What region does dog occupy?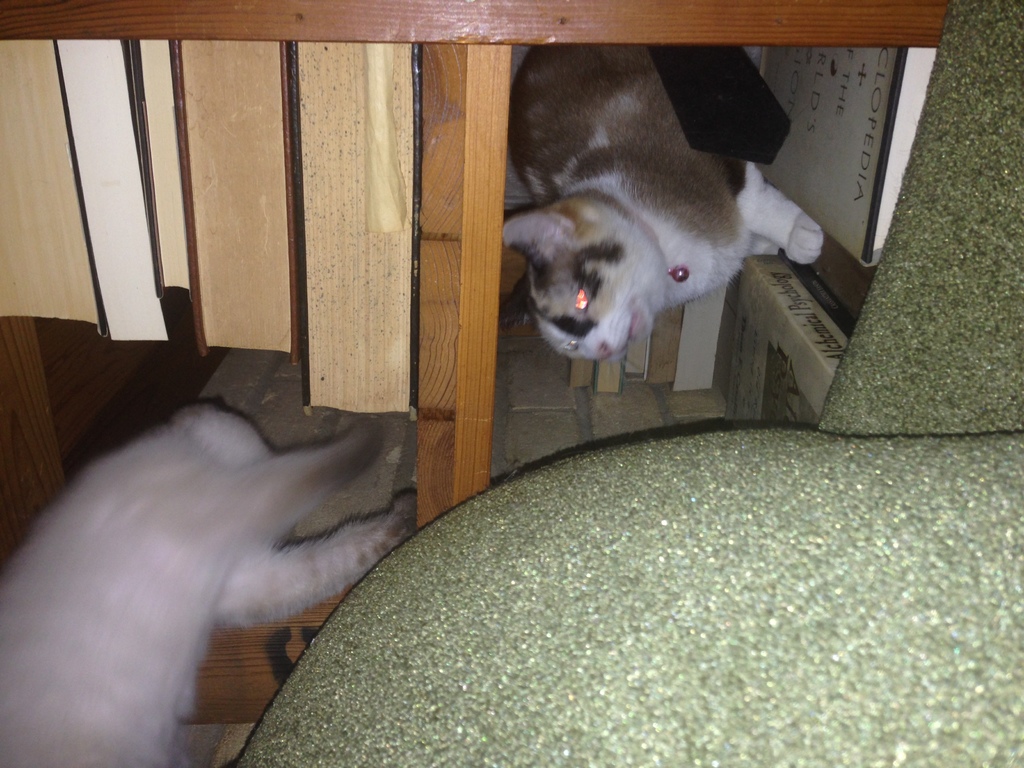
box=[500, 47, 829, 365].
